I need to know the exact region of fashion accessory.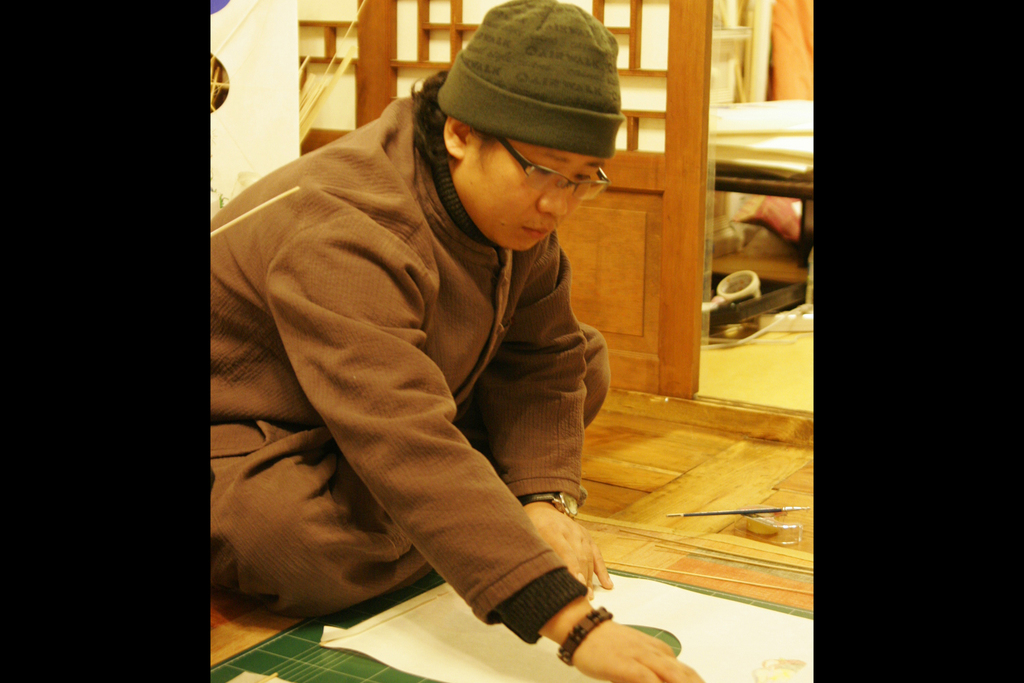
Region: box(552, 606, 612, 667).
